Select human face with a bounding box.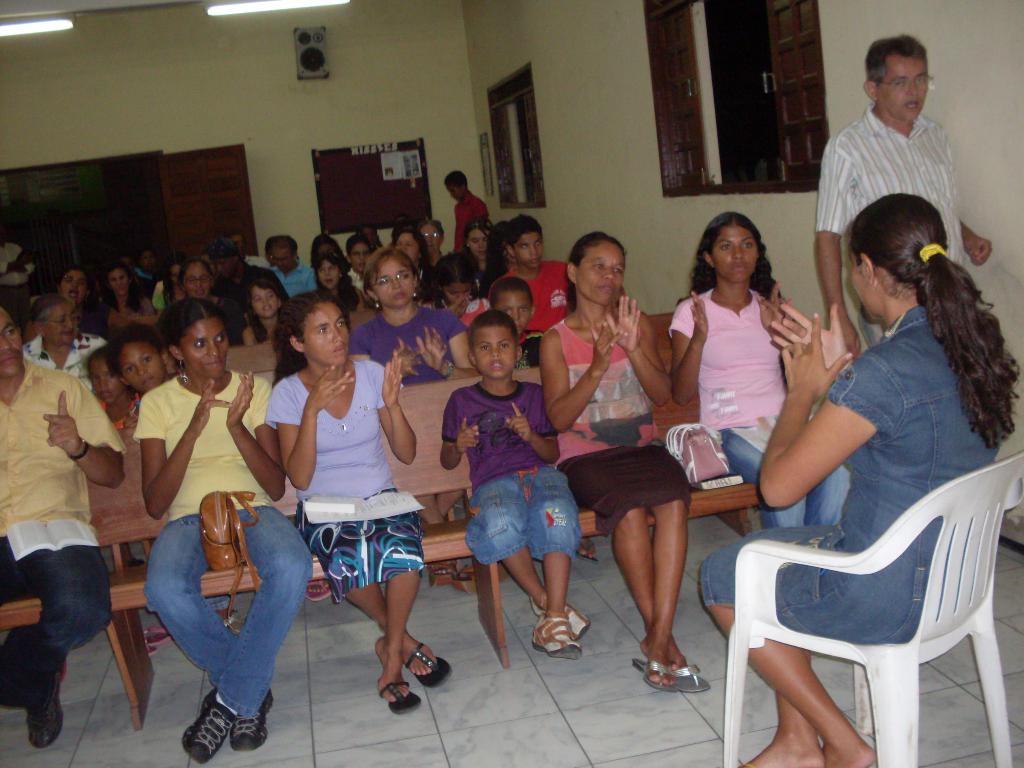
(x1=847, y1=258, x2=879, y2=323).
